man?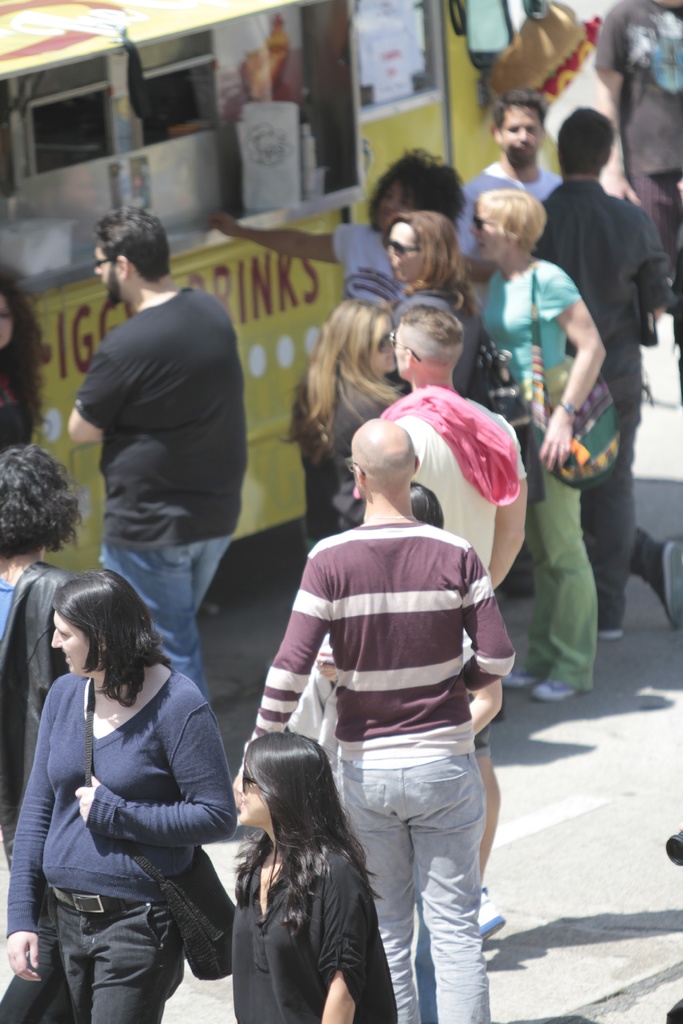
69,206,249,687
